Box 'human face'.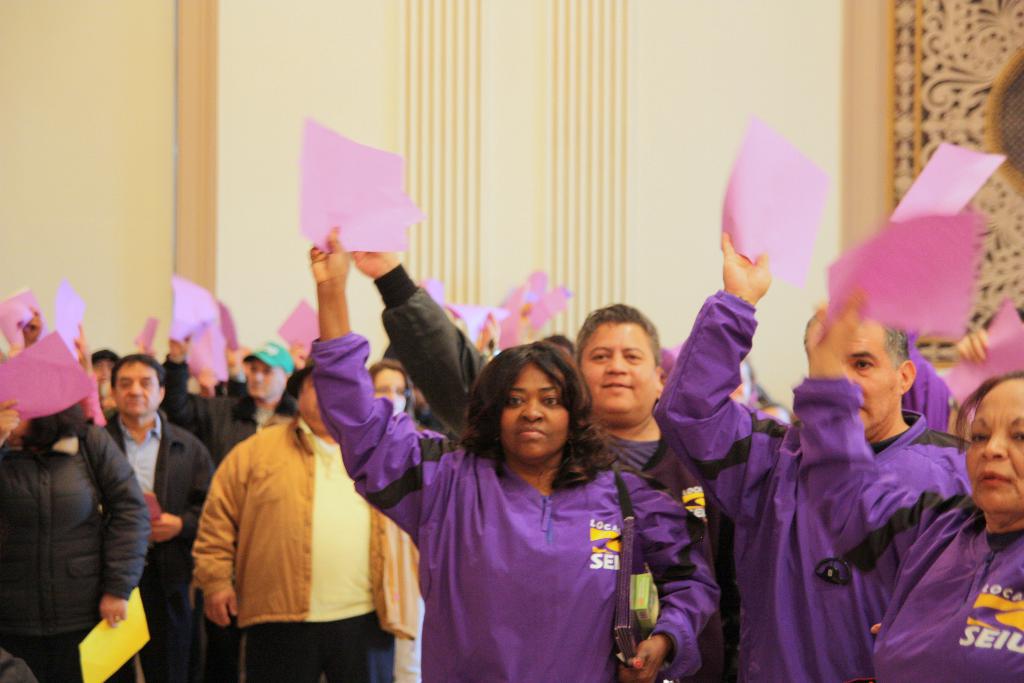
bbox=(115, 362, 159, 412).
